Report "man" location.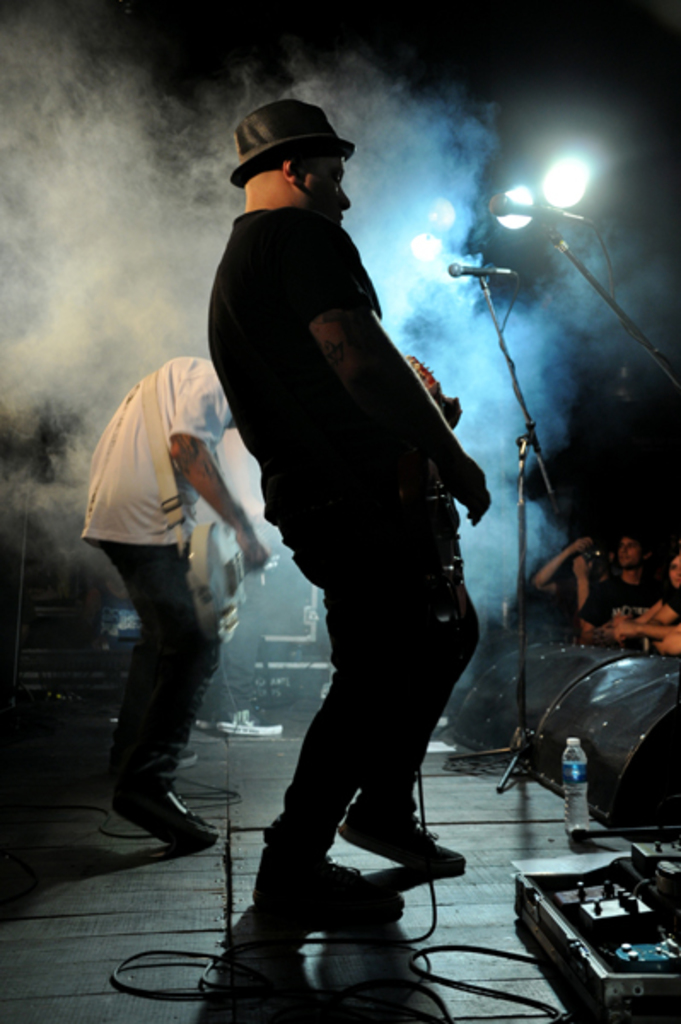
Report: 577 529 667 642.
